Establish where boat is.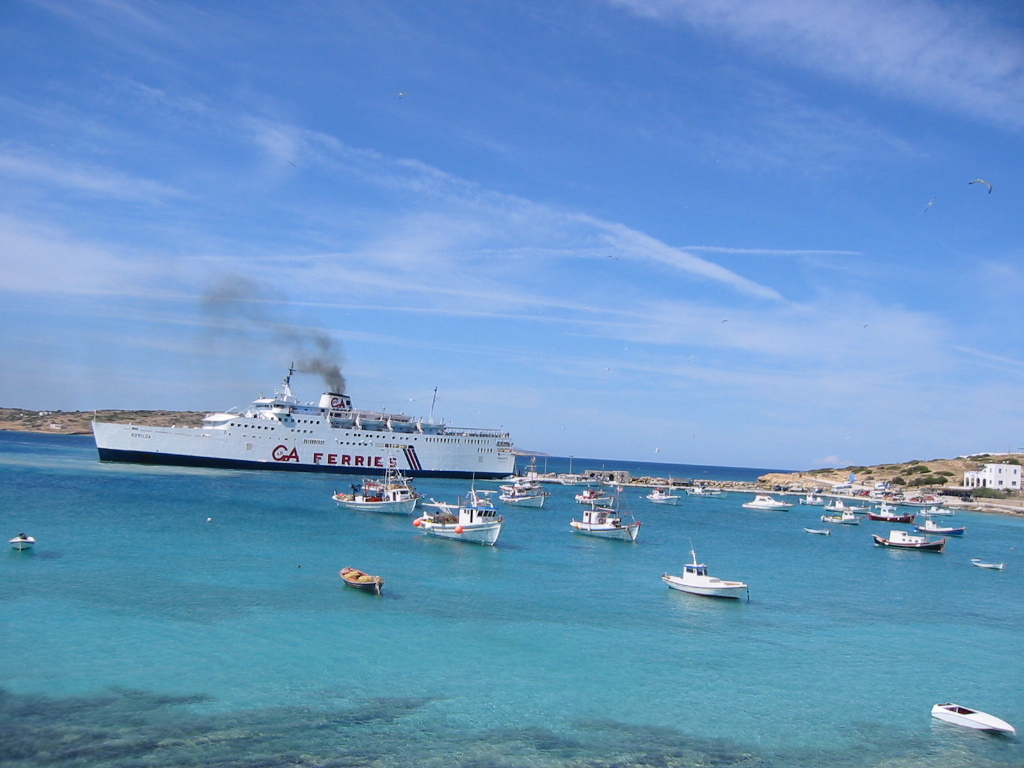
Established at left=5, top=534, right=37, bottom=554.
